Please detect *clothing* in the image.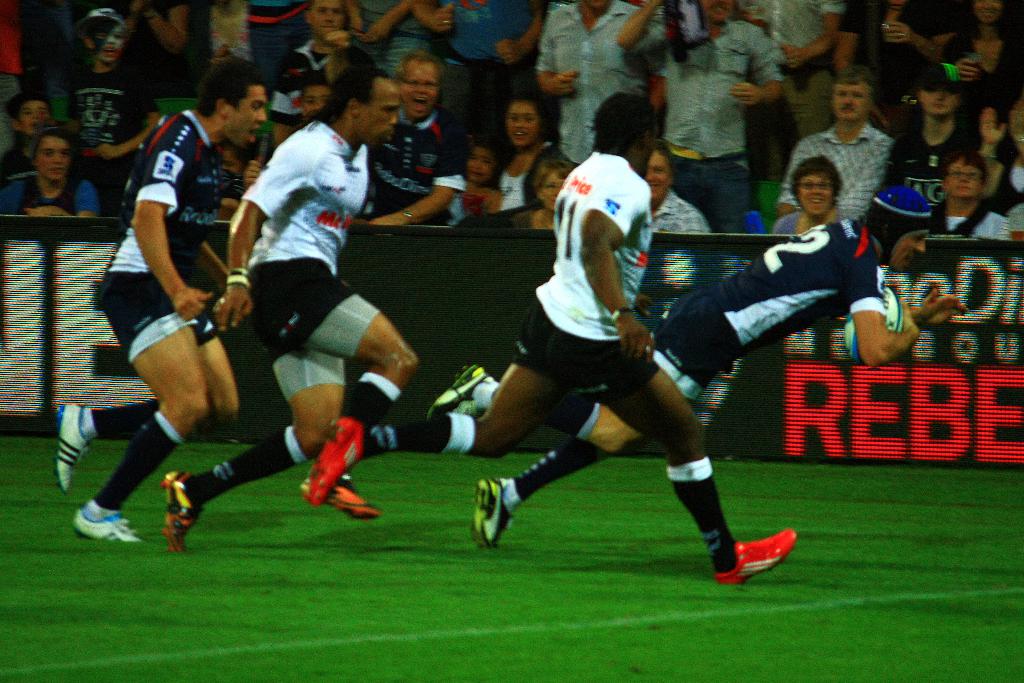
region(118, 1, 175, 102).
